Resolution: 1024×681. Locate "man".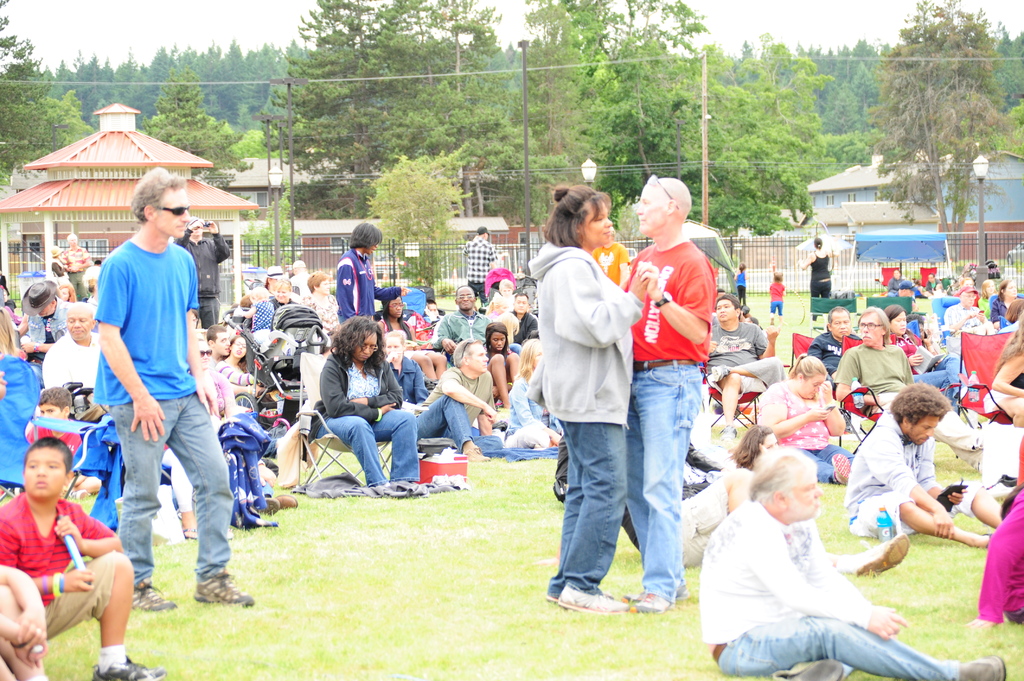
(x1=618, y1=441, x2=749, y2=567).
